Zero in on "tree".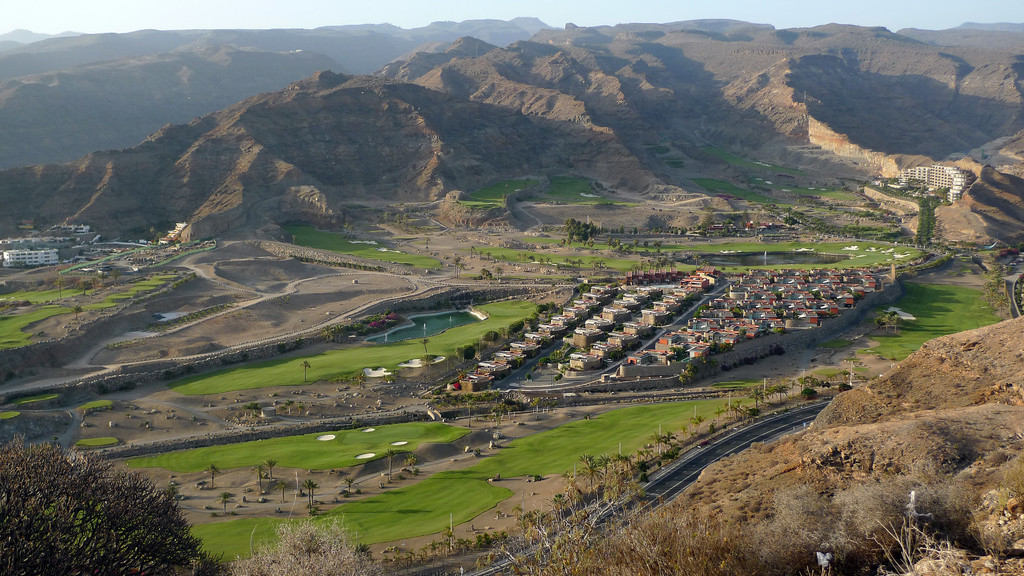
Zeroed in: box(547, 255, 552, 269).
